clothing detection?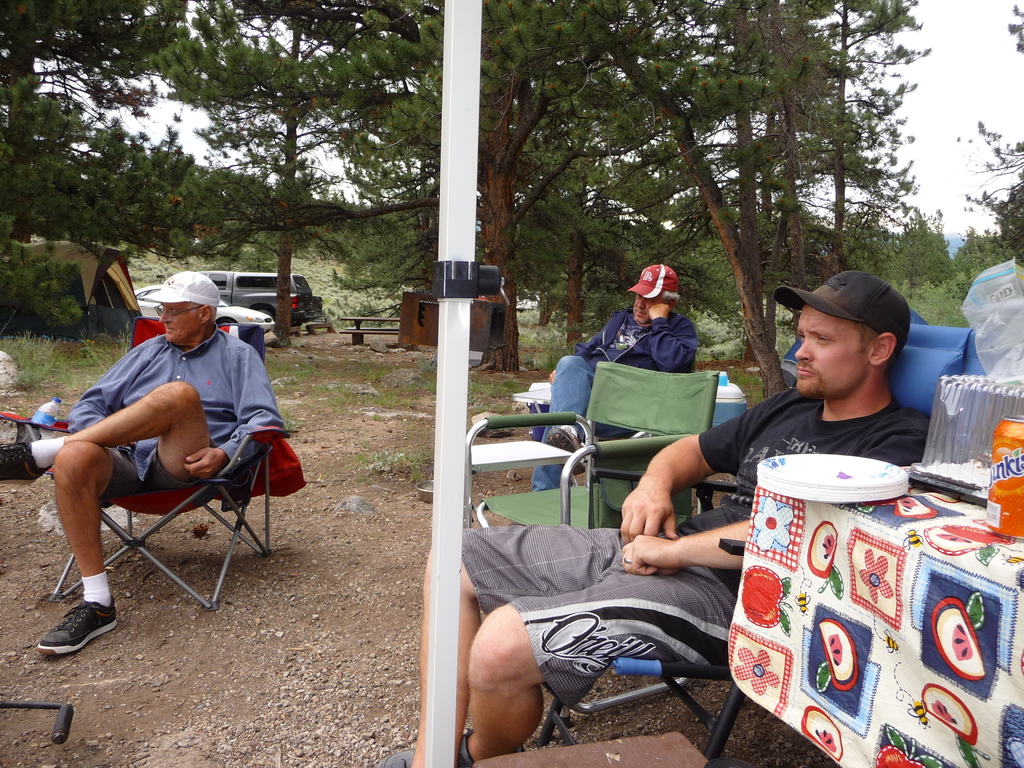
x1=66, y1=322, x2=287, y2=504
